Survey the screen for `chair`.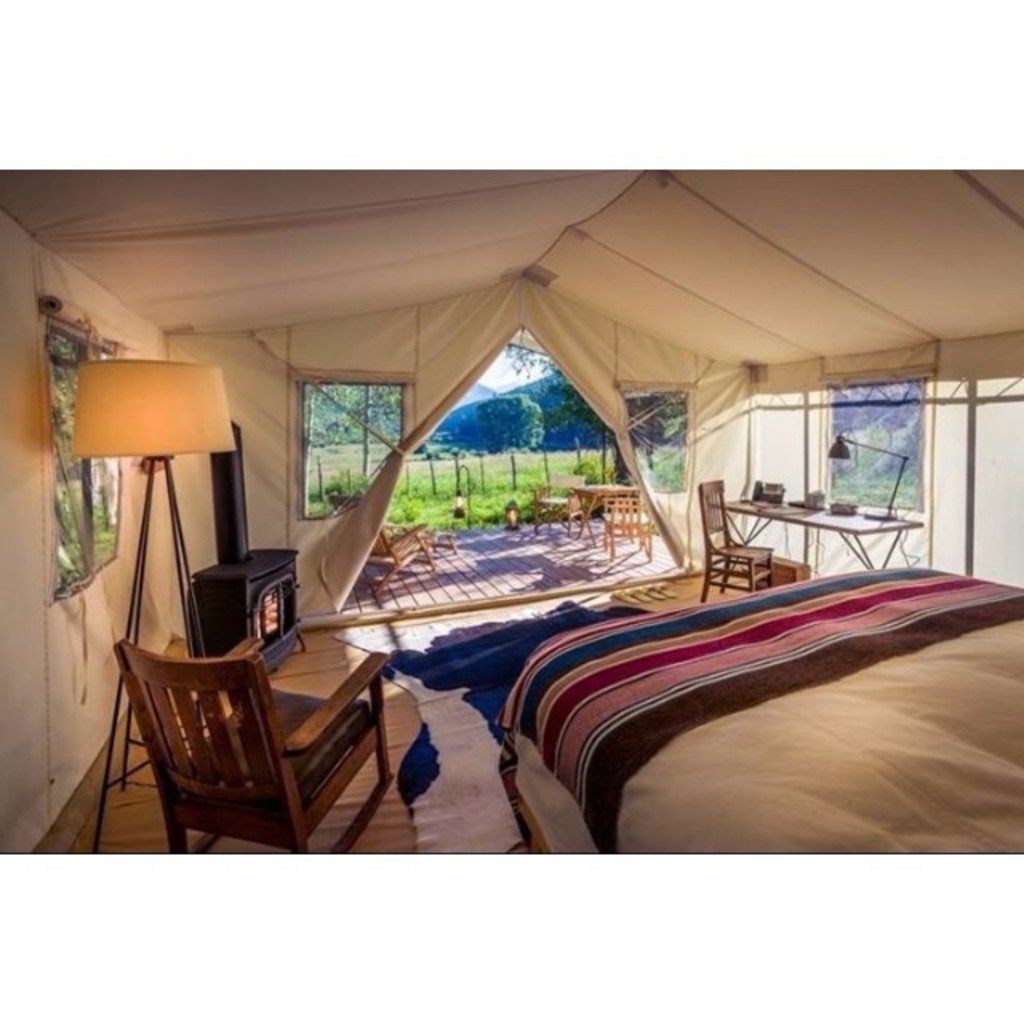
Survey found: box(608, 494, 656, 562).
